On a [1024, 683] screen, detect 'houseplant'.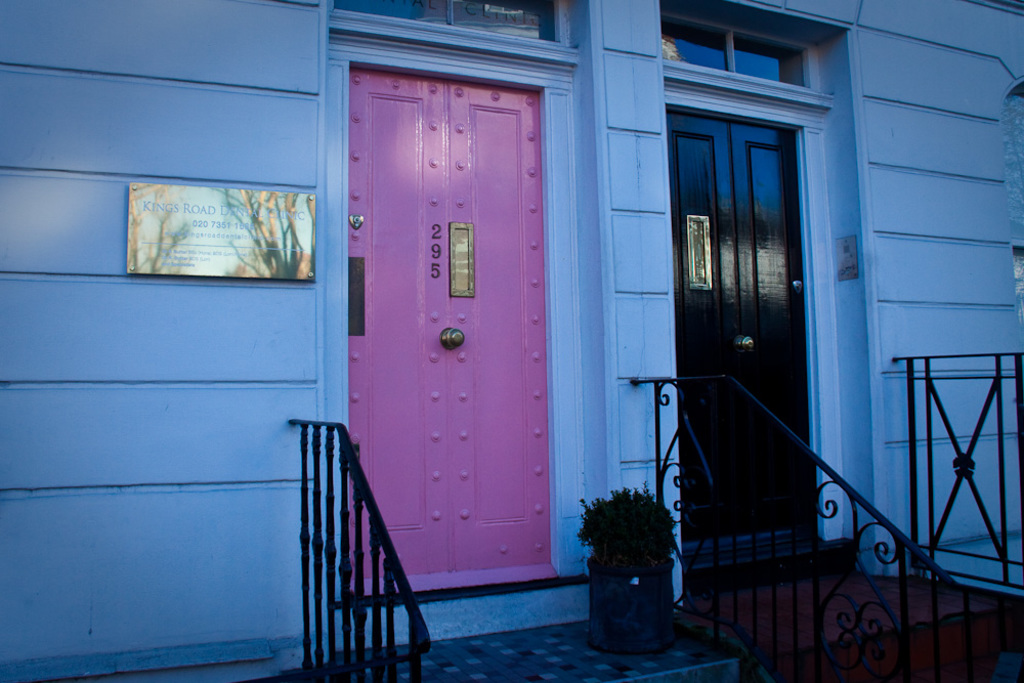
left=574, top=482, right=682, bottom=652.
